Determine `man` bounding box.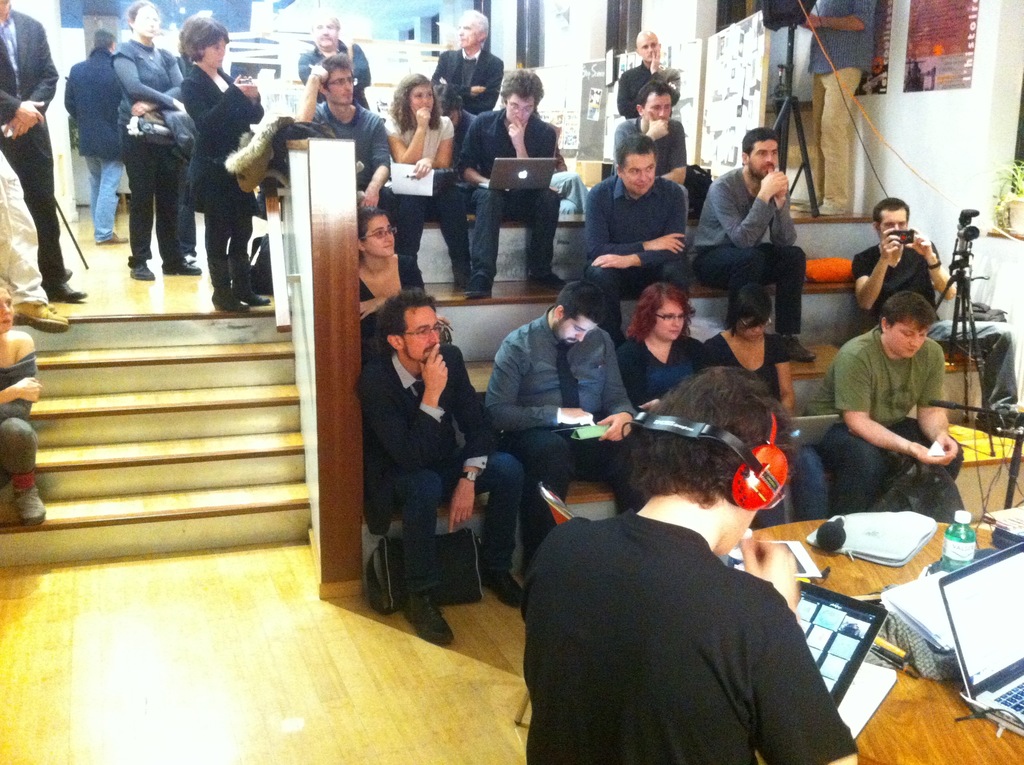
Determined: x1=525, y1=366, x2=864, y2=764.
